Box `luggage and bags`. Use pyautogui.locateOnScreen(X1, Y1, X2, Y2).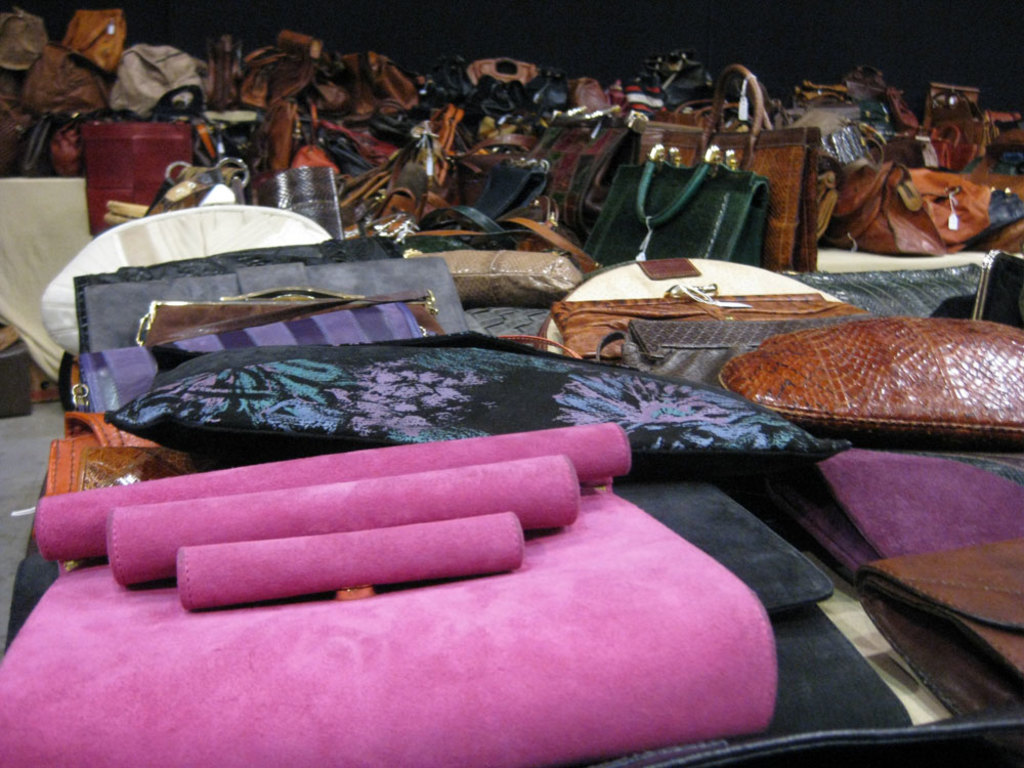
pyautogui.locateOnScreen(931, 89, 991, 173).
